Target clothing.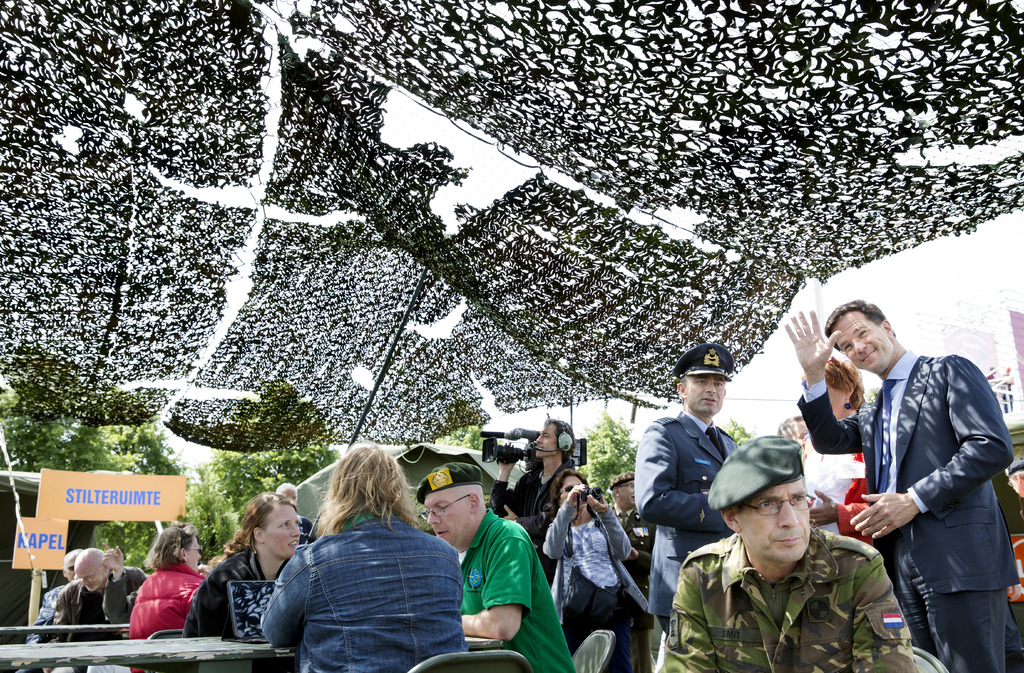
Target region: <region>458, 503, 580, 672</region>.
